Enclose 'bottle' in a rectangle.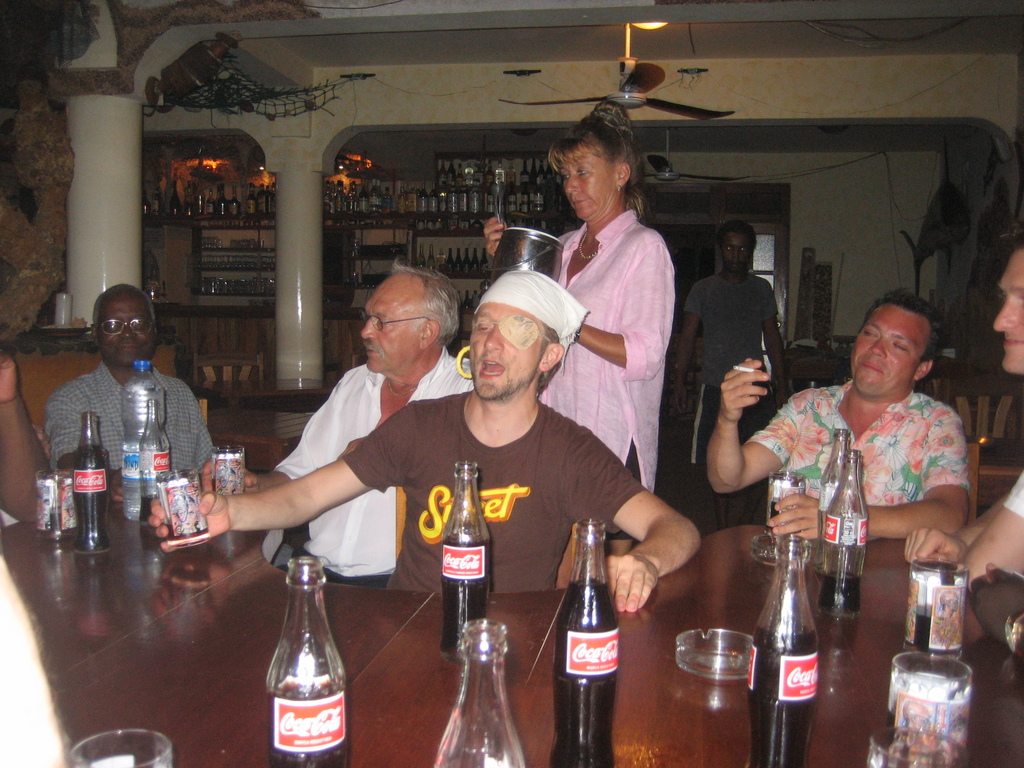
pyautogui.locateOnScreen(257, 180, 275, 220).
